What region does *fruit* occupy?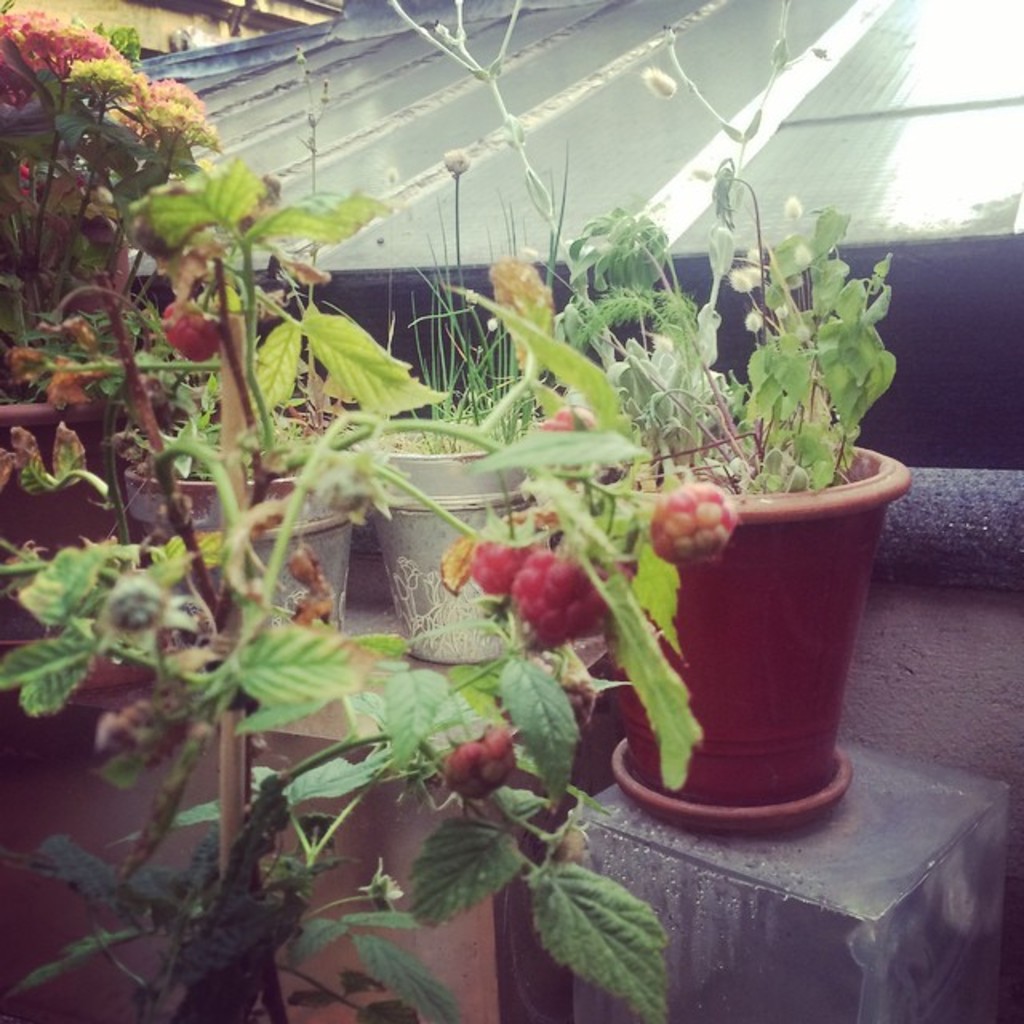
(x1=158, y1=304, x2=216, y2=355).
